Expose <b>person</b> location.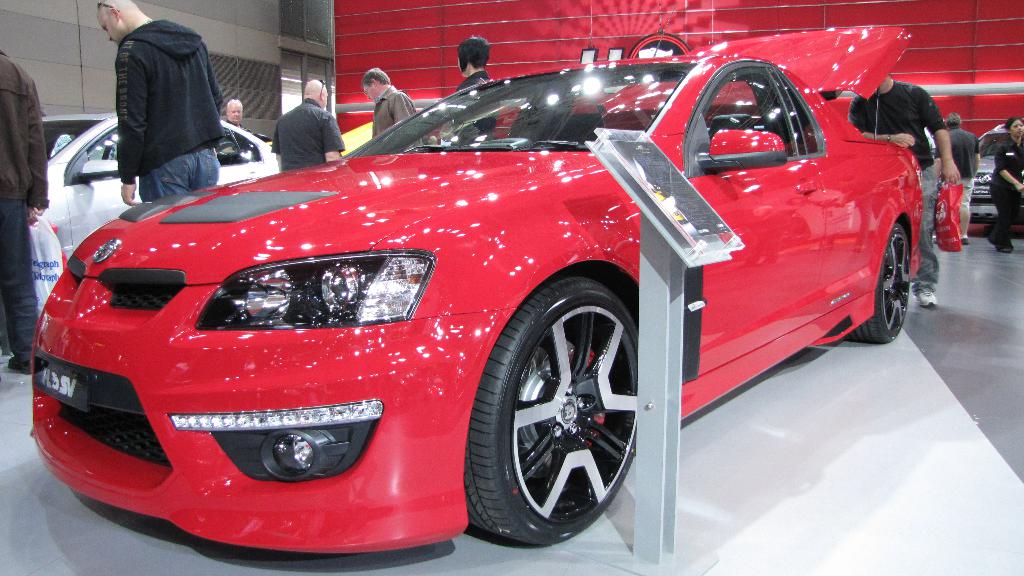
Exposed at (x1=456, y1=33, x2=500, y2=136).
